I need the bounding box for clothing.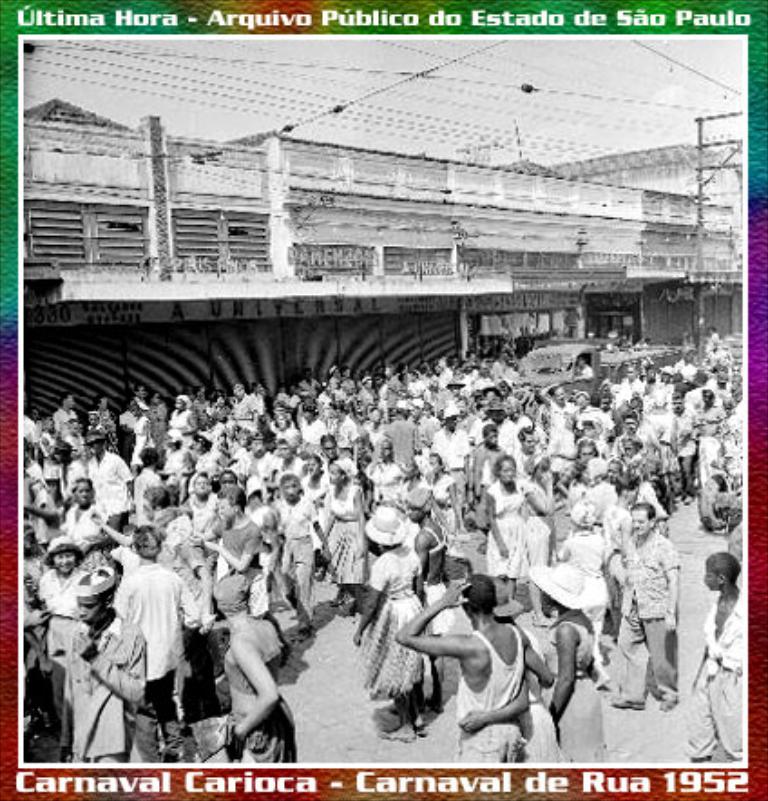
Here it is: 453:631:523:761.
